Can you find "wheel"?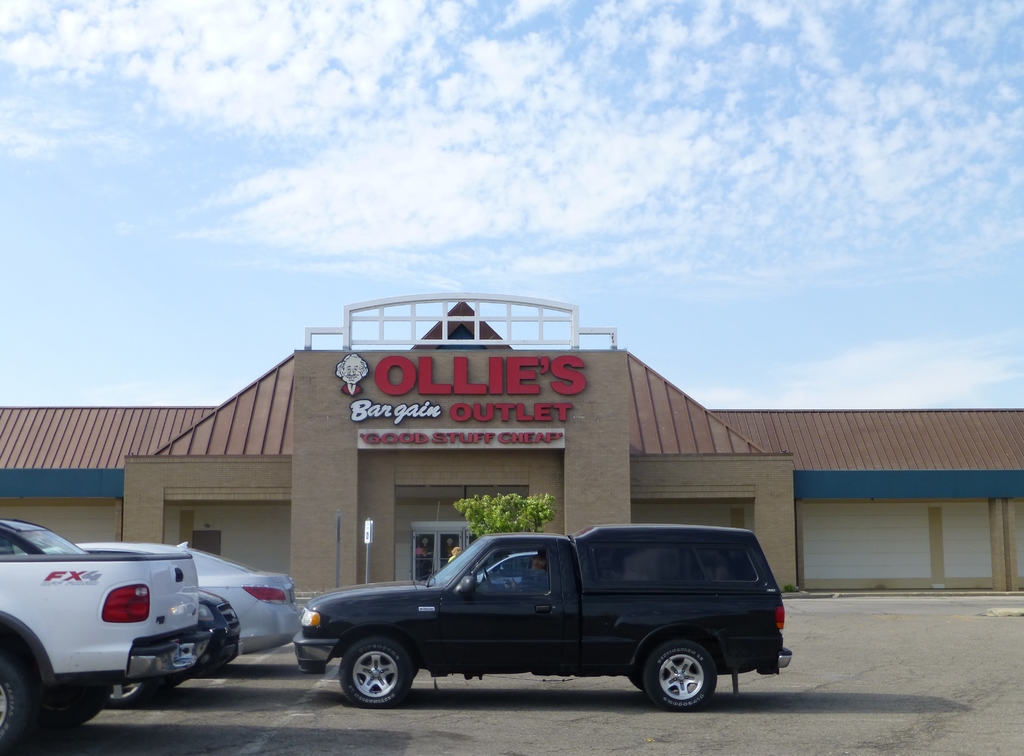
Yes, bounding box: 107 688 138 705.
